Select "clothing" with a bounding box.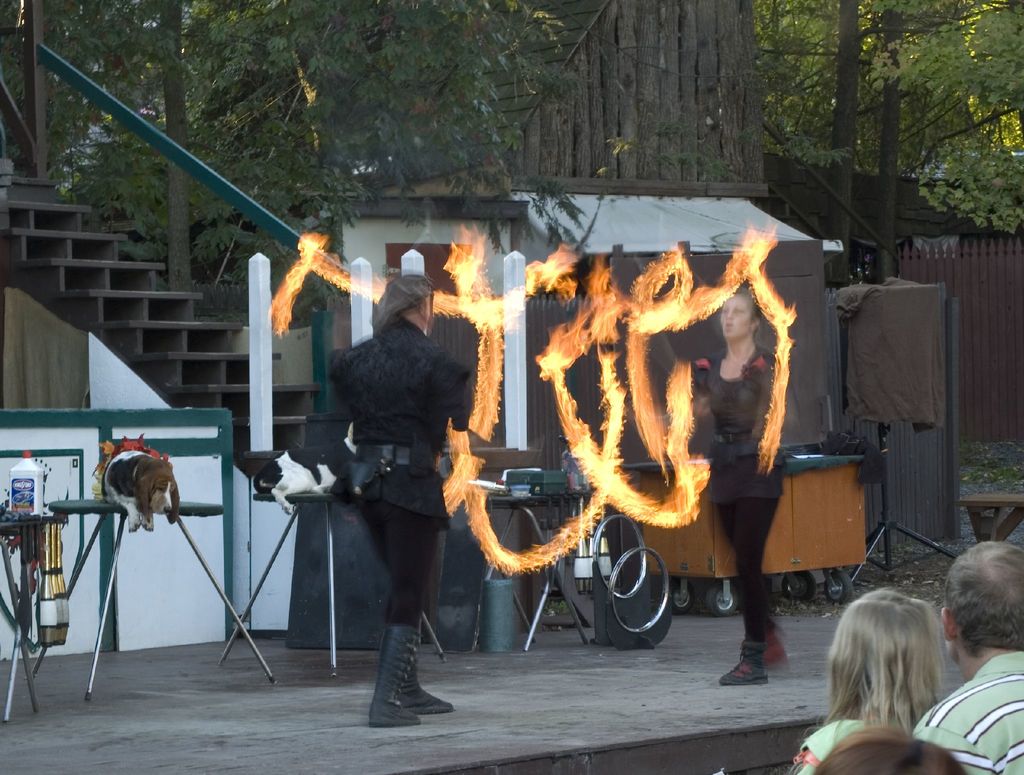
region(319, 317, 464, 723).
